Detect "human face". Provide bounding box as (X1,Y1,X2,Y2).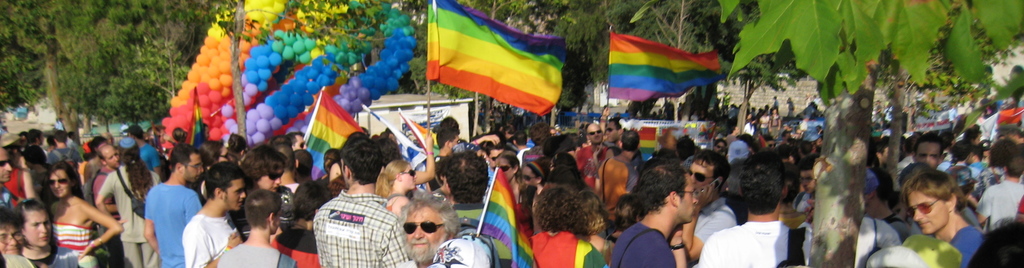
(519,165,532,186).
